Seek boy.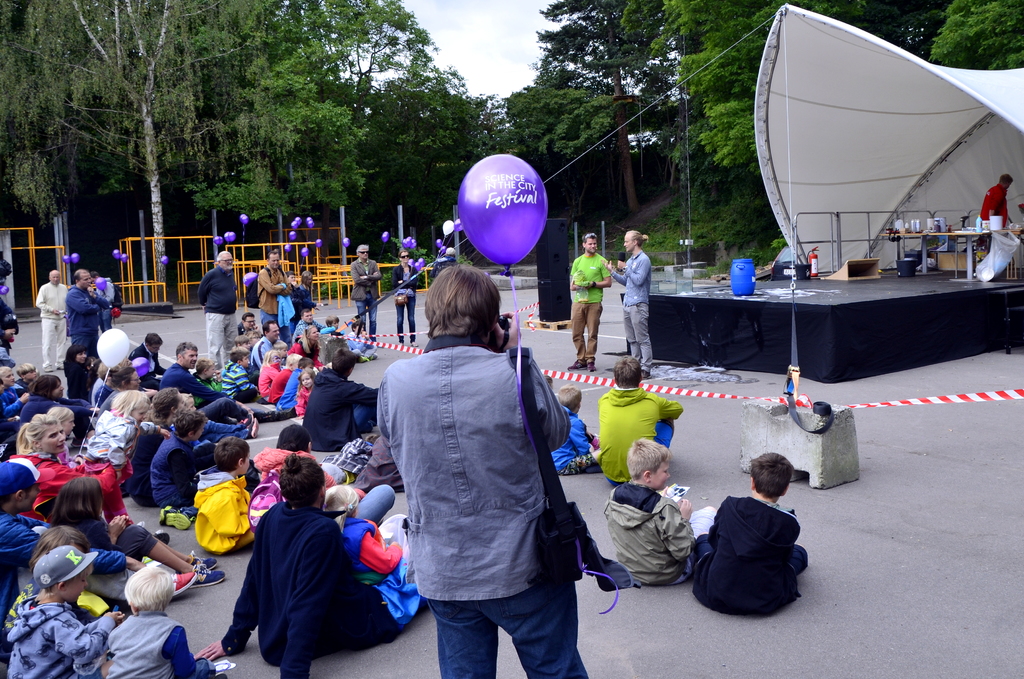
[x1=99, y1=567, x2=228, y2=678].
